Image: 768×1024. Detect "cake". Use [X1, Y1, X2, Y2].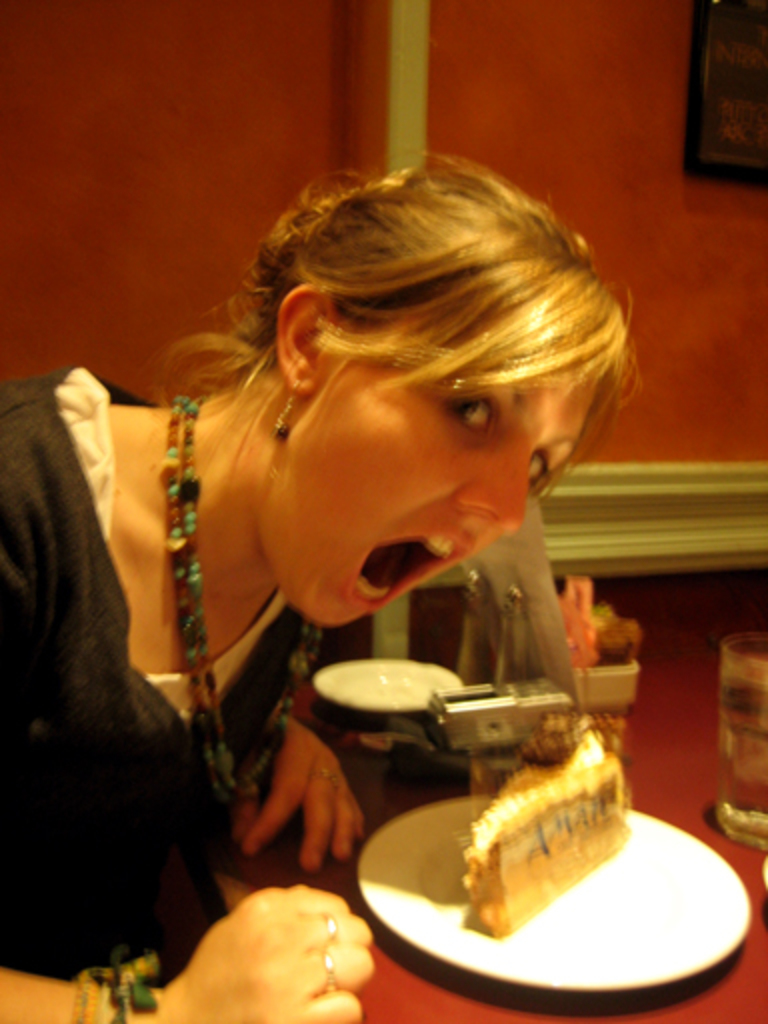
[458, 716, 630, 932].
